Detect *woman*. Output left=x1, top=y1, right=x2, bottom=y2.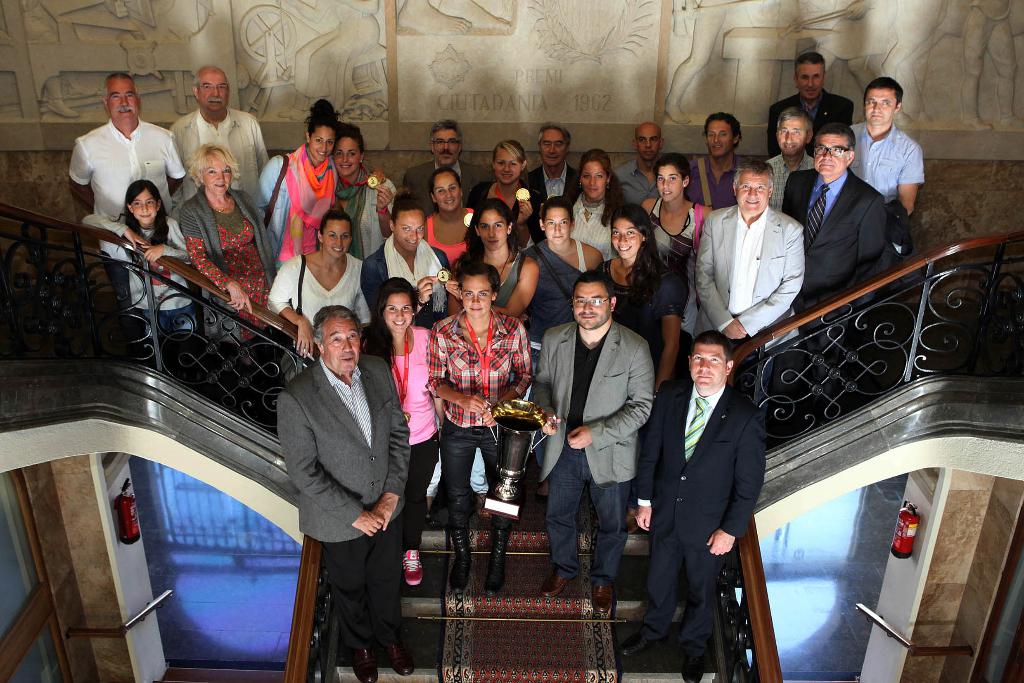
left=446, top=202, right=530, bottom=328.
